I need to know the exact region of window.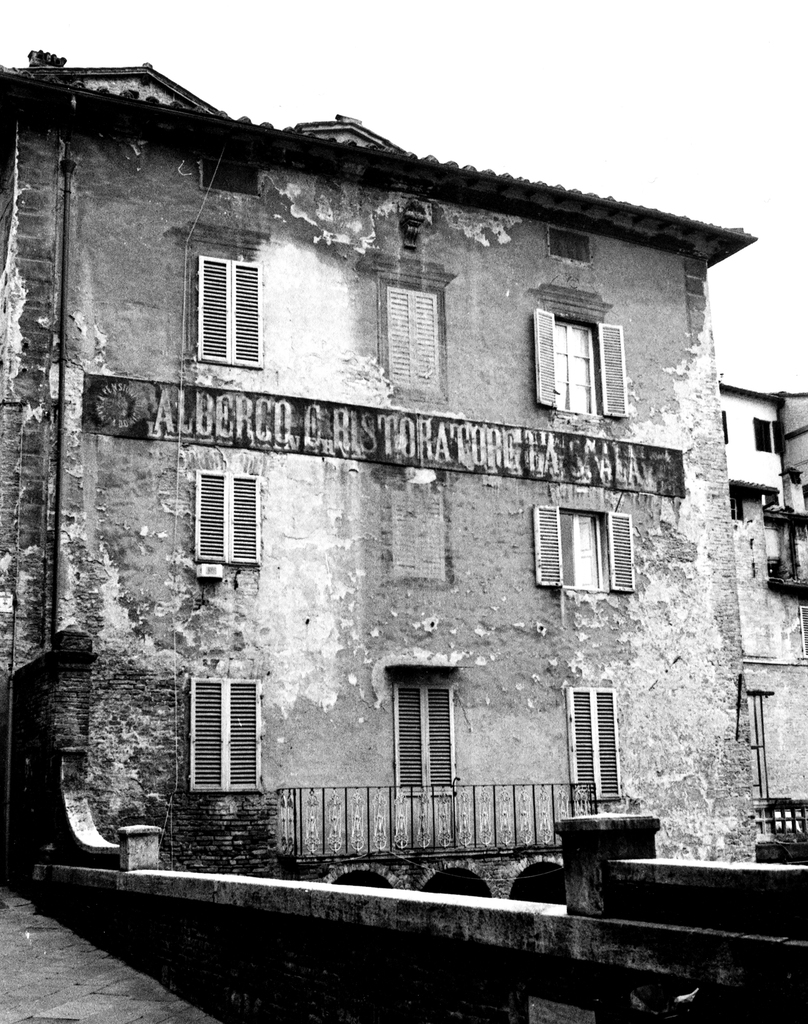
Region: bbox=[377, 280, 442, 399].
